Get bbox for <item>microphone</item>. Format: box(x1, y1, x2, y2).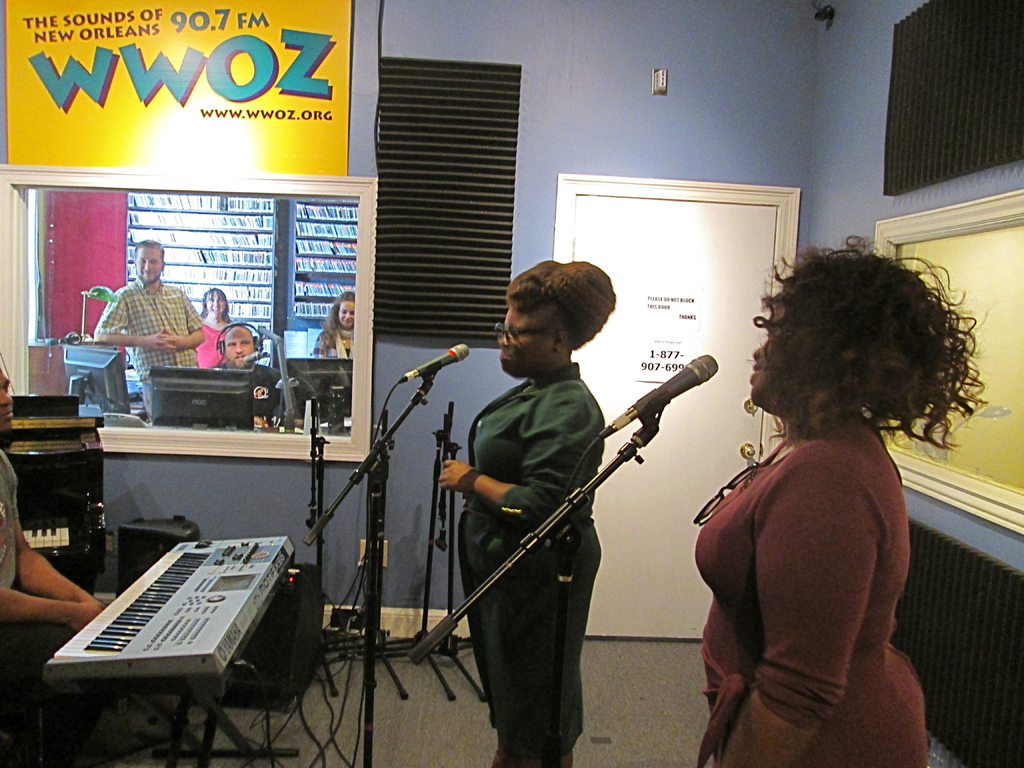
box(591, 348, 726, 445).
